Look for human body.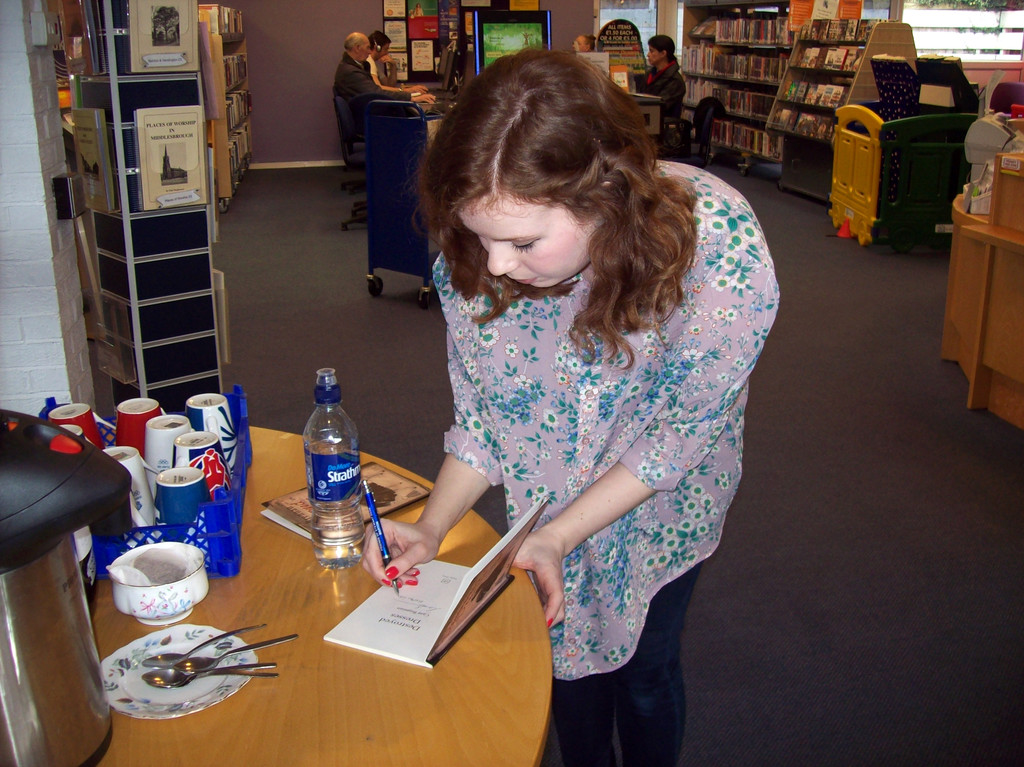
Found: rect(334, 56, 441, 135).
